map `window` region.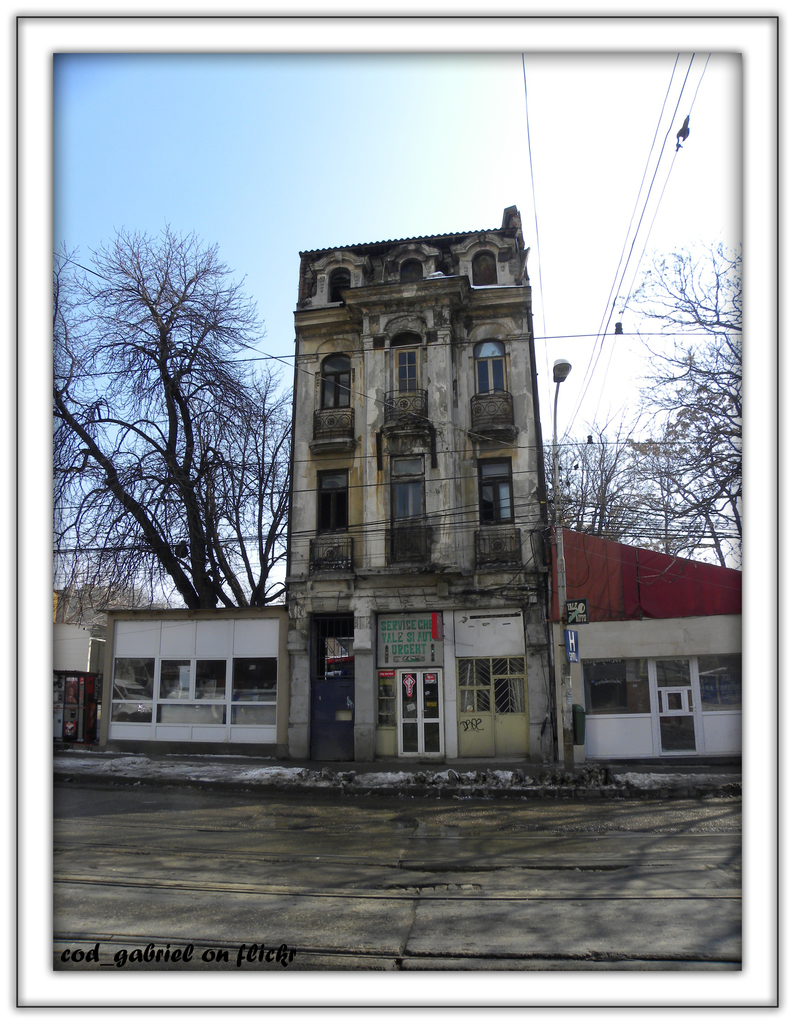
Mapped to [391, 457, 425, 524].
